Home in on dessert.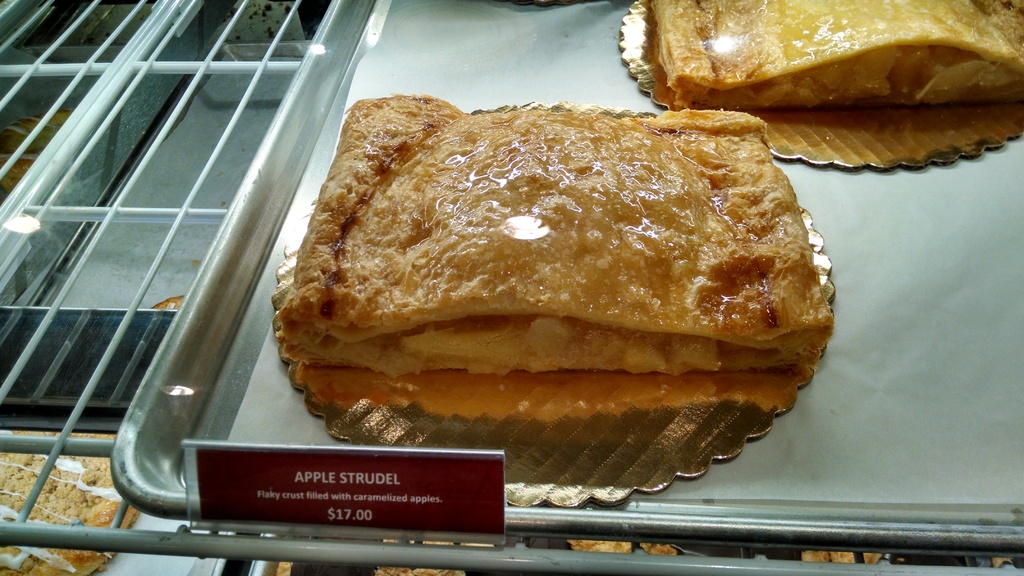
Homed in at x1=273 y1=88 x2=830 y2=420.
